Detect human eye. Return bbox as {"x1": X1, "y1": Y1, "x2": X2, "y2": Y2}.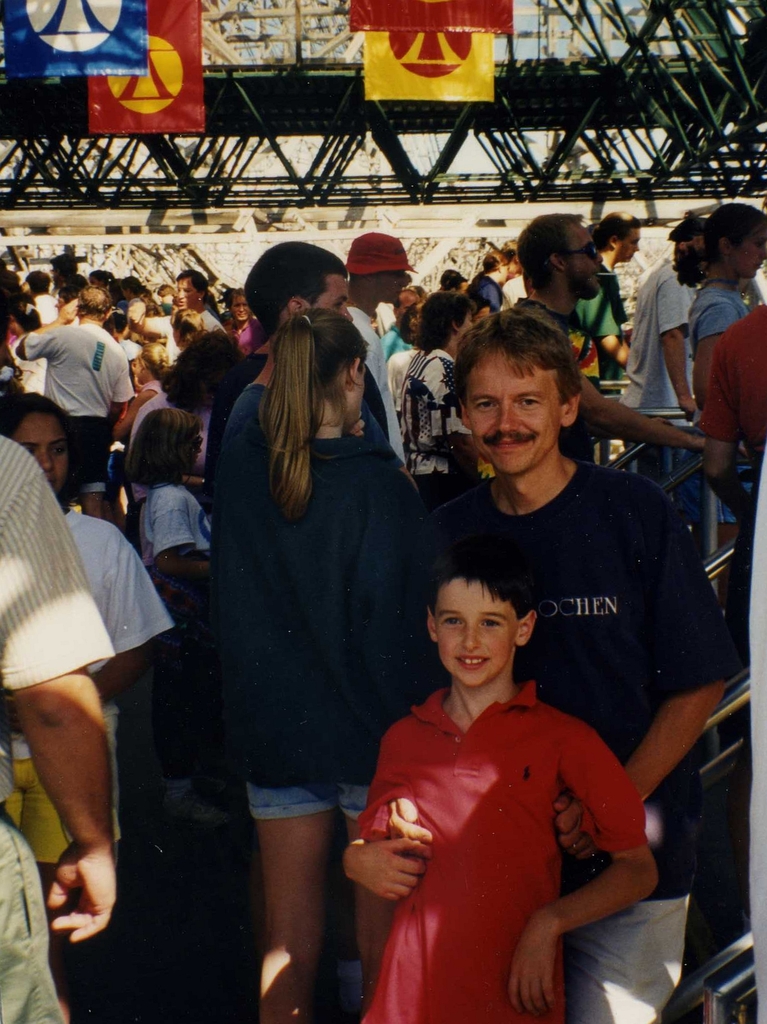
{"x1": 440, "y1": 616, "x2": 467, "y2": 632}.
